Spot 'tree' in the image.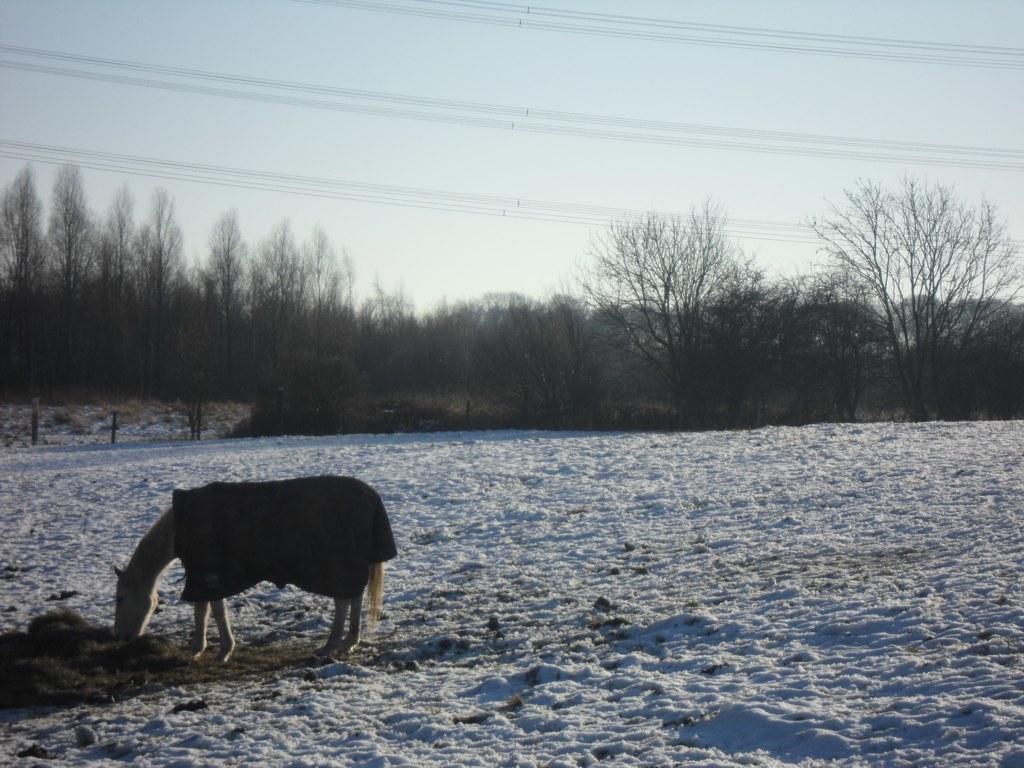
'tree' found at (55, 154, 105, 407).
